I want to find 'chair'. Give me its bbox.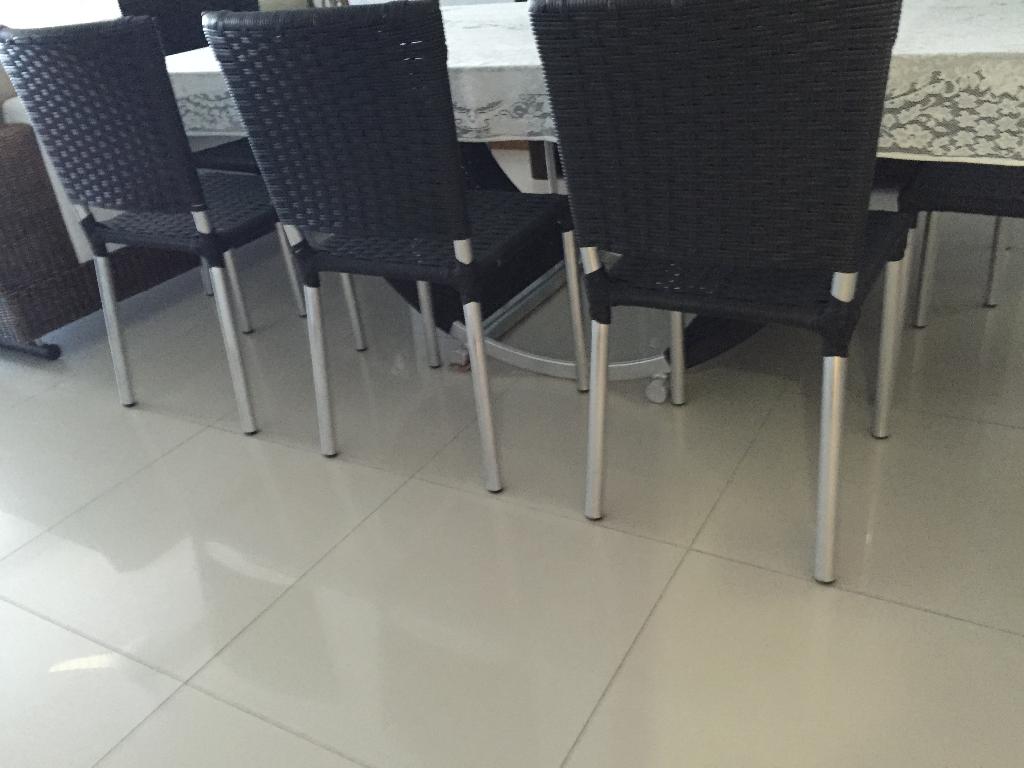
[left=900, top=159, right=1023, bottom=333].
